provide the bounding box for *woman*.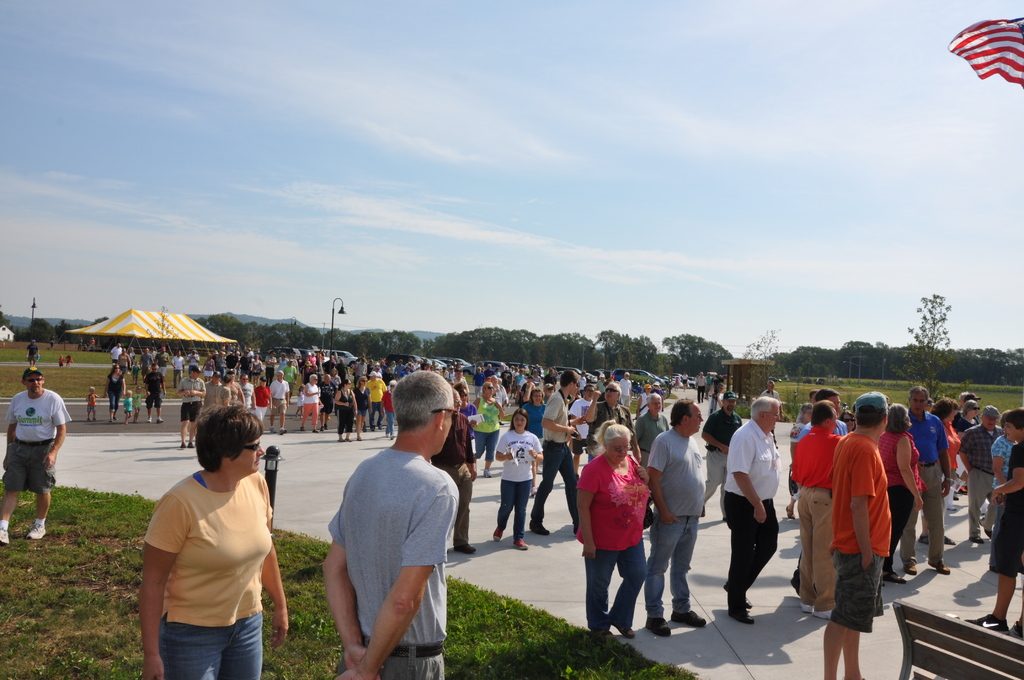
l=102, t=364, r=125, b=423.
